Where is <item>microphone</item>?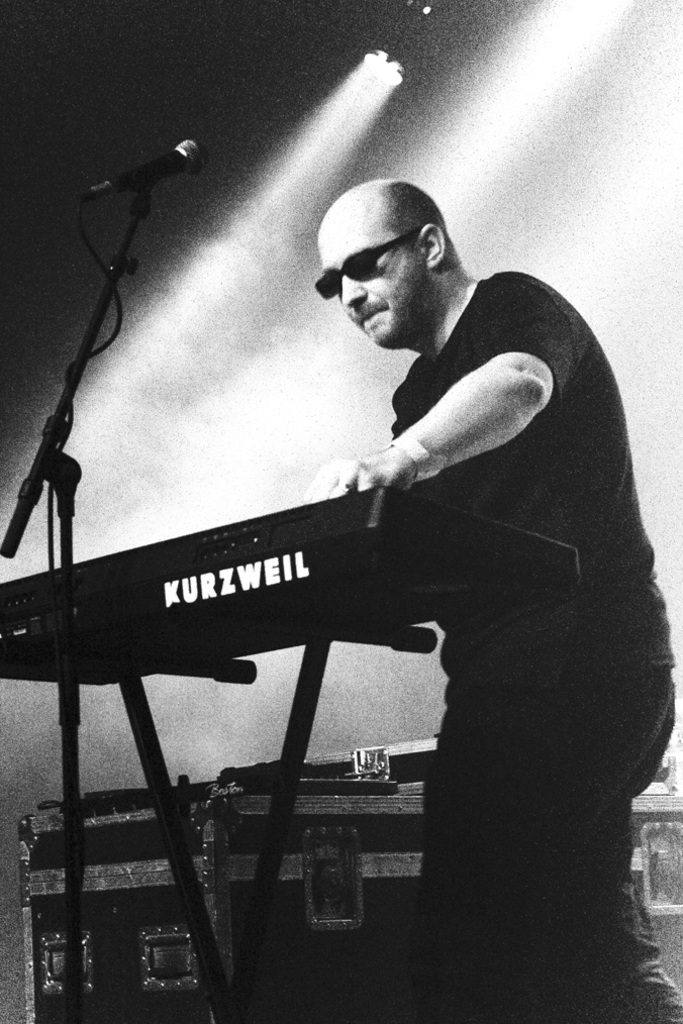
(78,128,200,212).
